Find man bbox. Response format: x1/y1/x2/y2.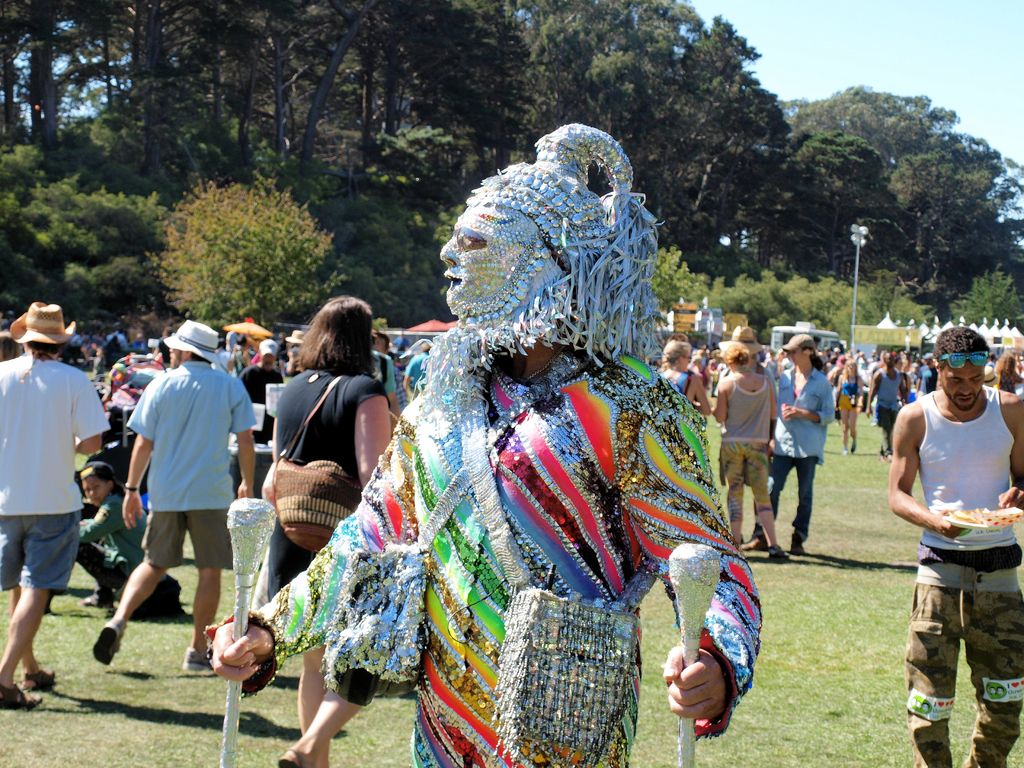
4/291/92/696.
